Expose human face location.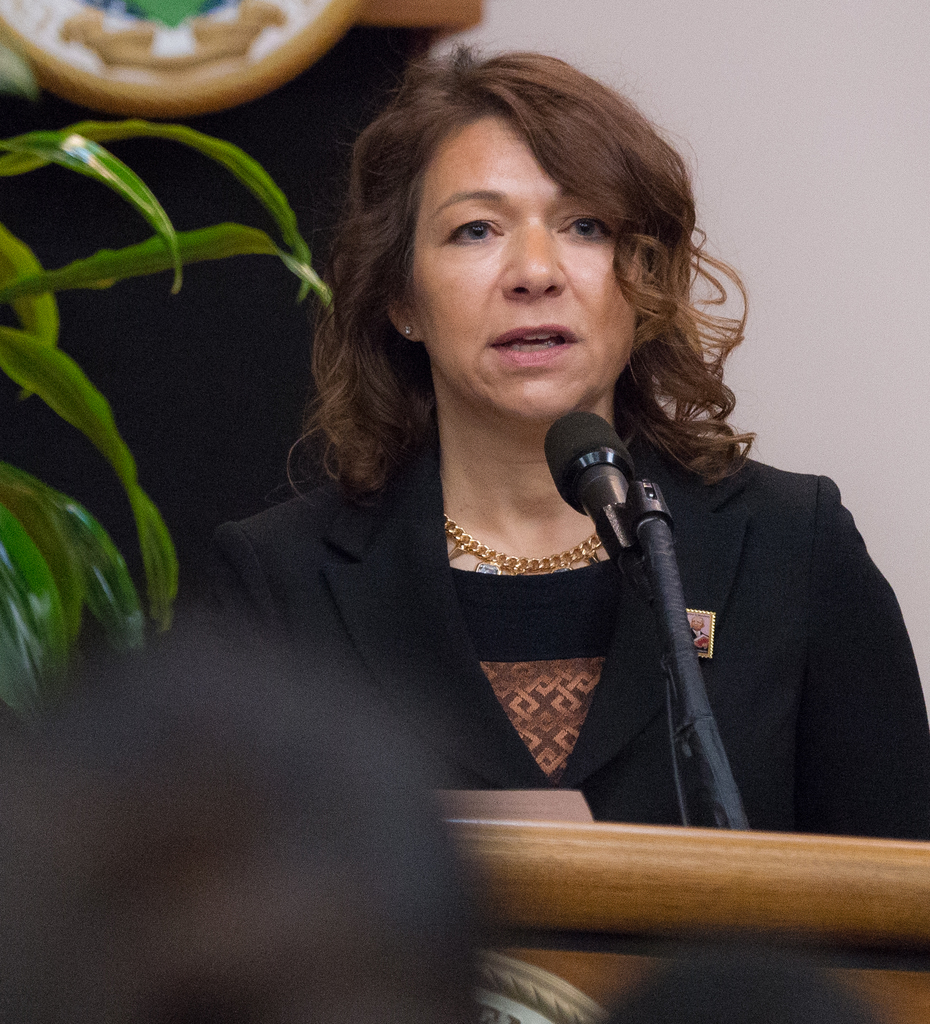
Exposed at {"x1": 395, "y1": 109, "x2": 640, "y2": 426}.
